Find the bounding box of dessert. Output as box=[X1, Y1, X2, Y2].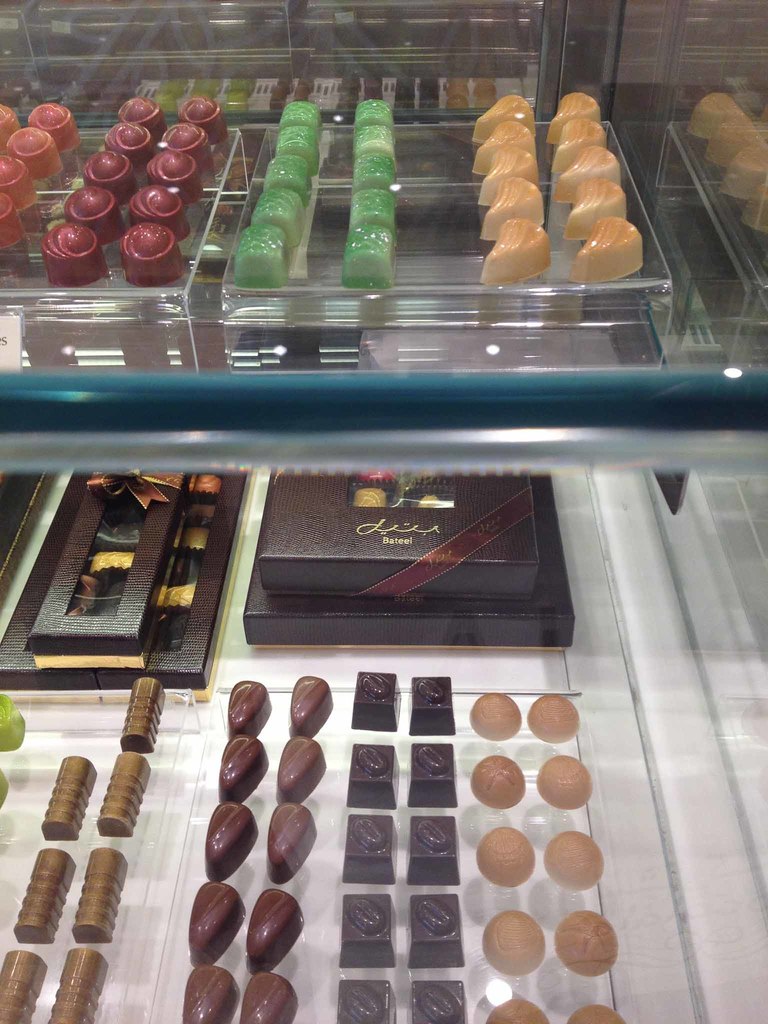
box=[182, 963, 242, 1023].
